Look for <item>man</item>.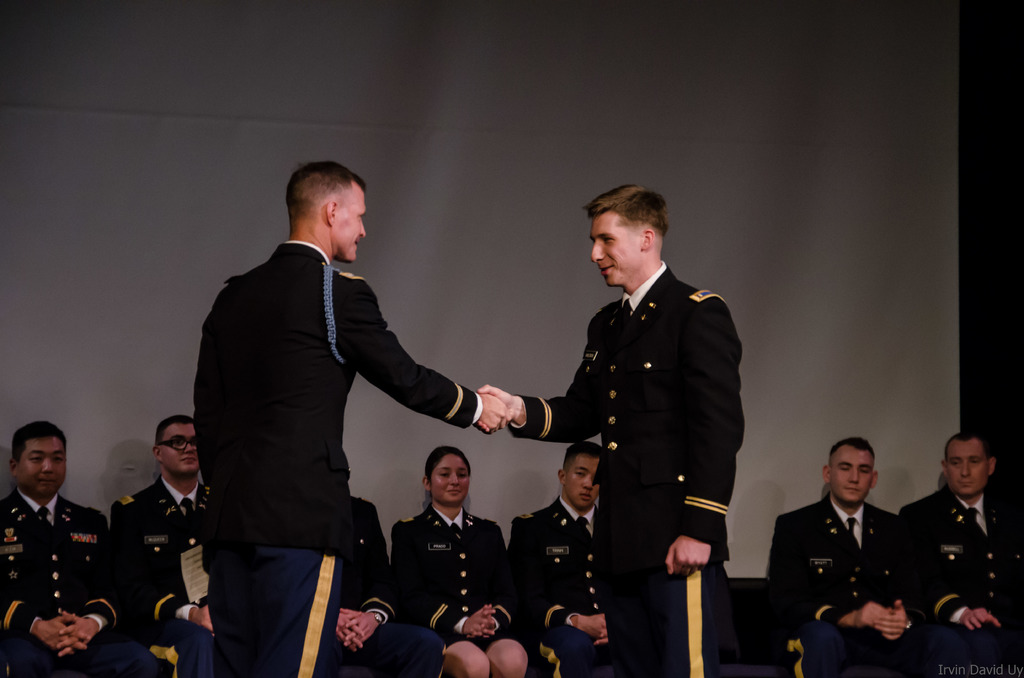
Found: [506,441,623,676].
